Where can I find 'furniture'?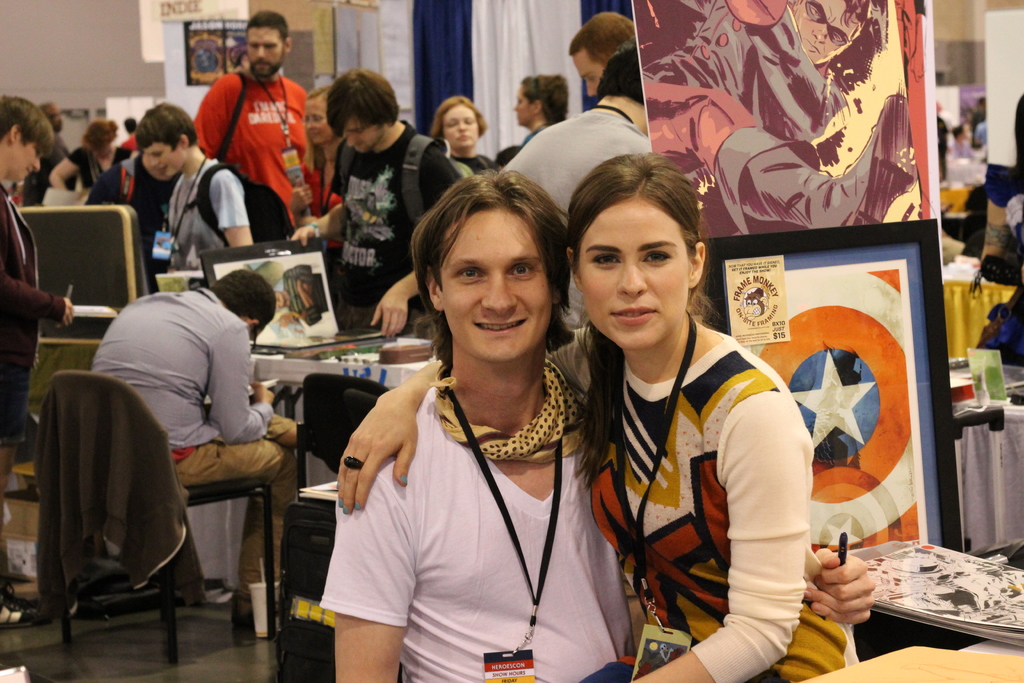
You can find it at region(298, 374, 387, 491).
